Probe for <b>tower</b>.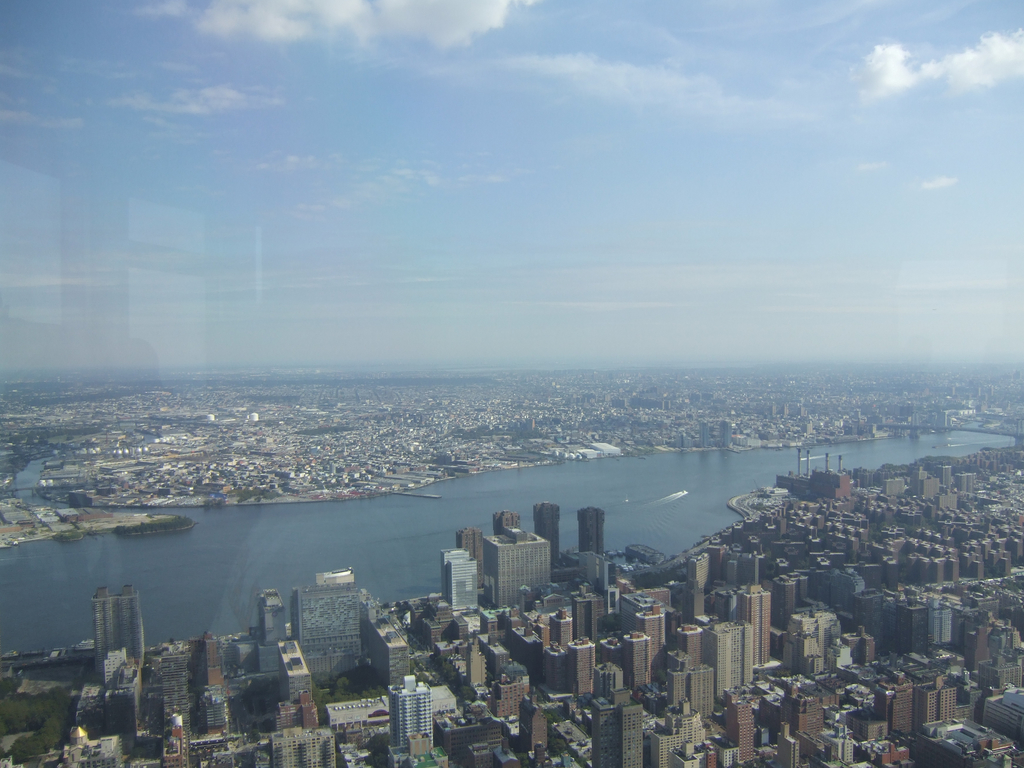
Probe result: crop(570, 636, 592, 705).
